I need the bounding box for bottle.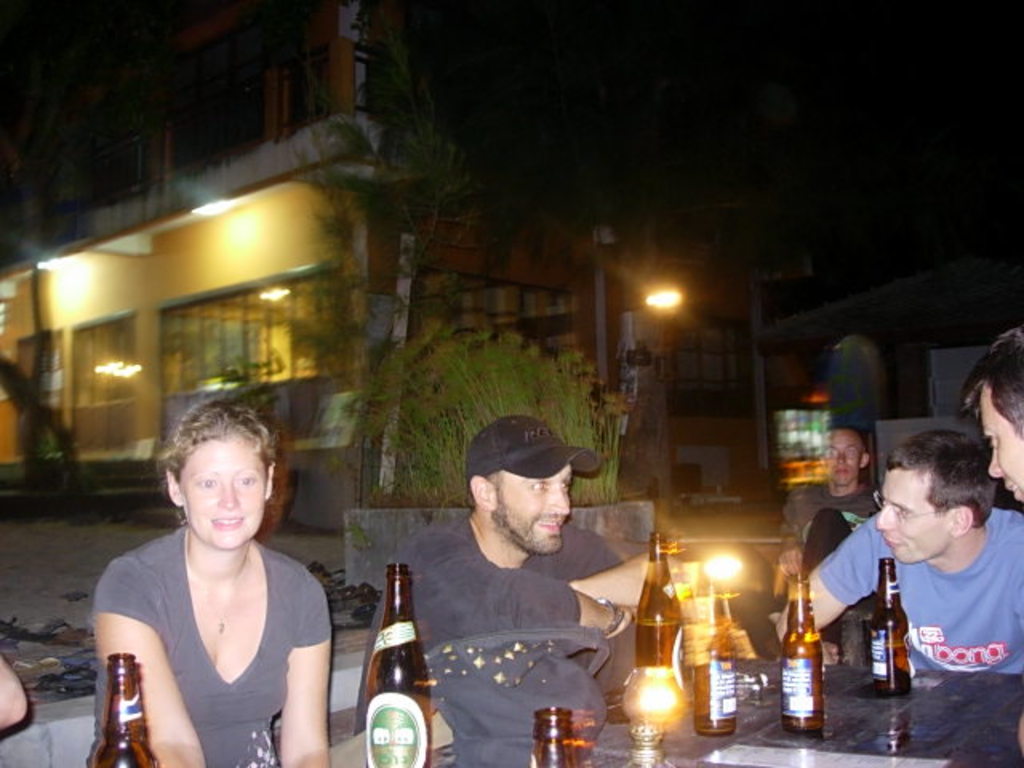
Here it is: region(528, 706, 578, 766).
